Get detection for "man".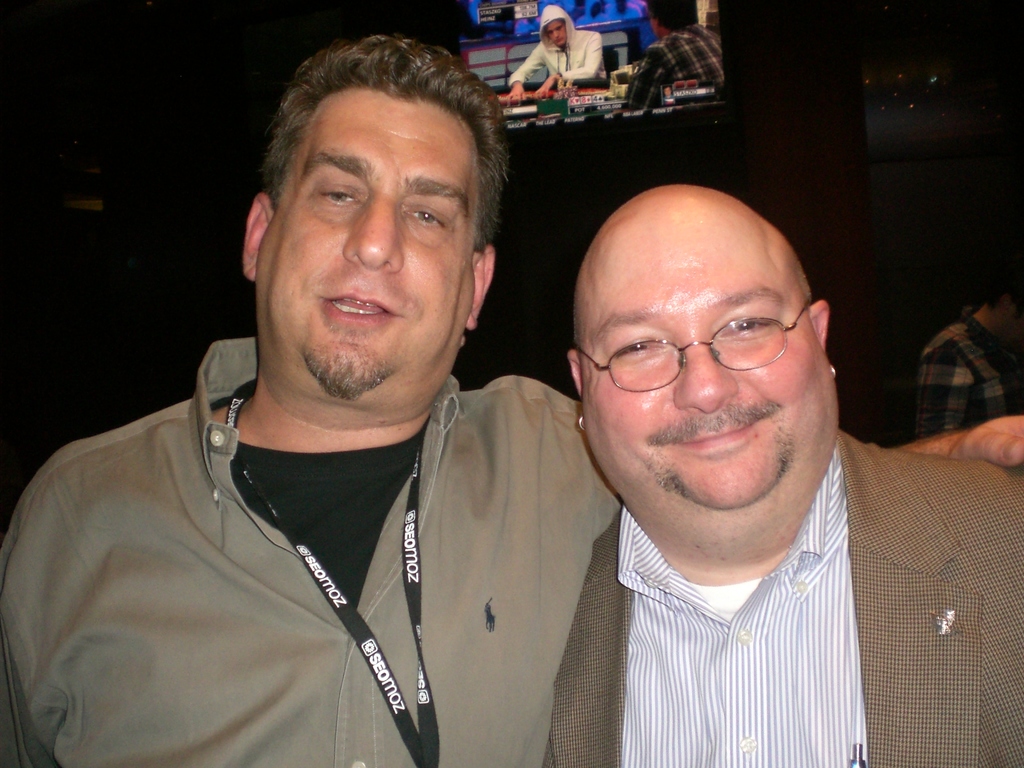
Detection: crop(0, 31, 1023, 767).
